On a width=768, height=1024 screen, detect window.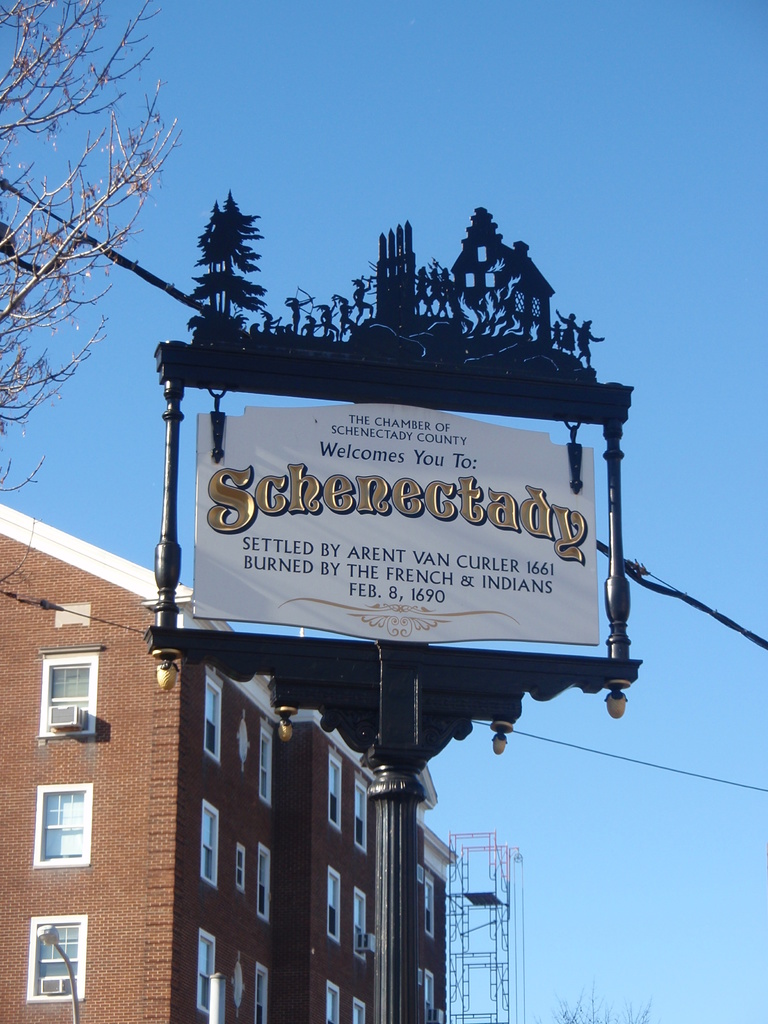
crop(254, 845, 273, 924).
